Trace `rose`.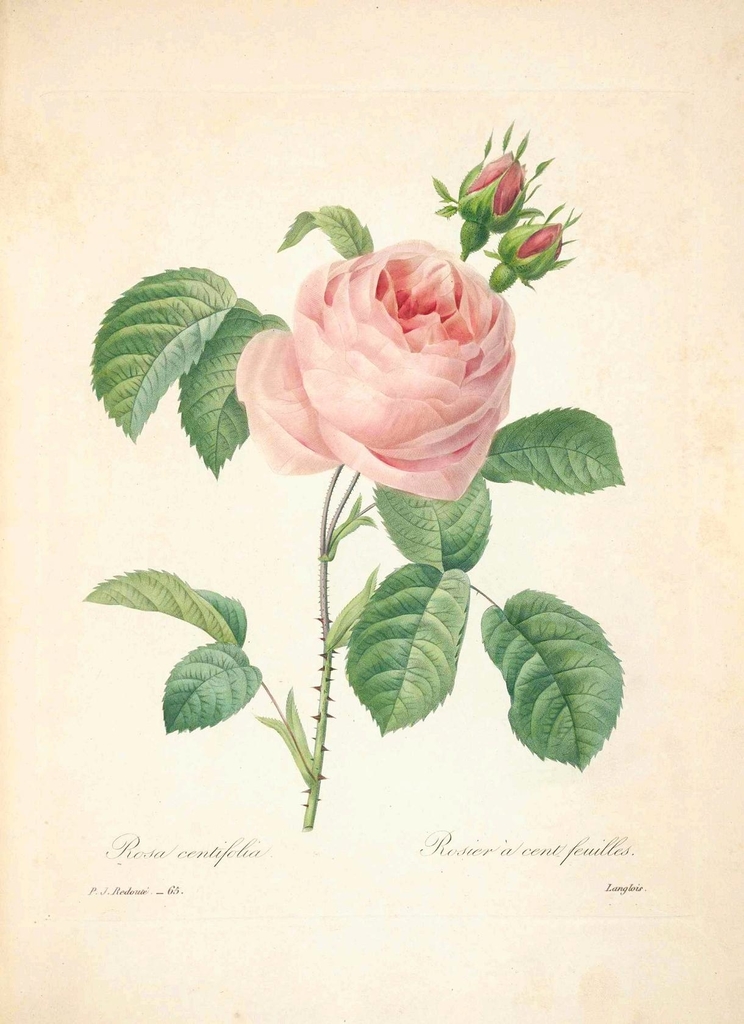
Traced to box=[236, 239, 515, 505].
